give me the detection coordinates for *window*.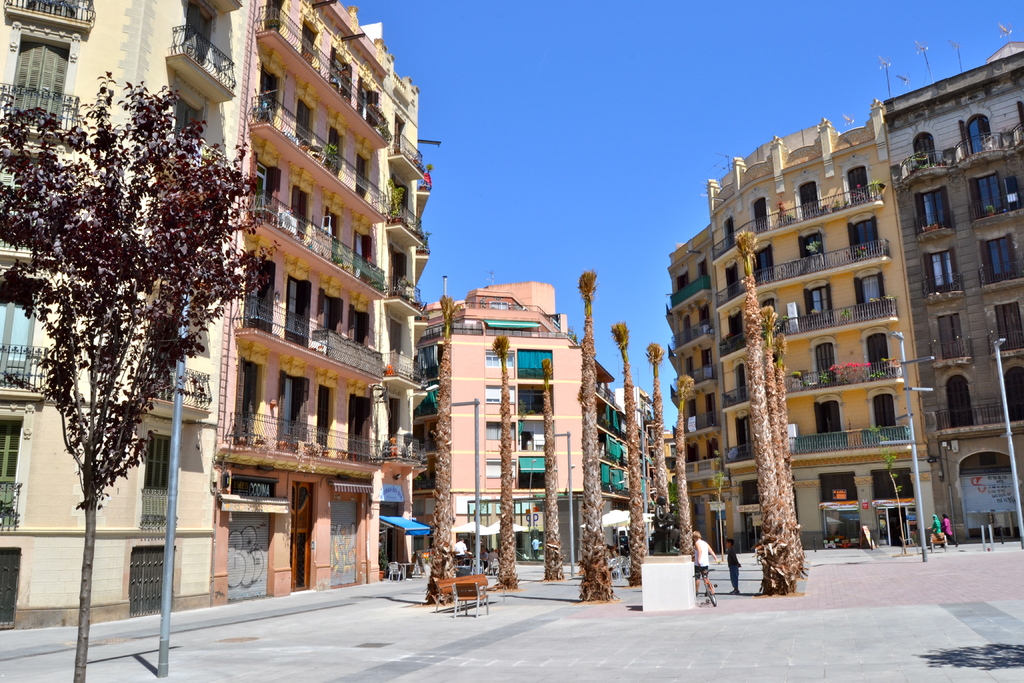
crop(695, 304, 708, 333).
